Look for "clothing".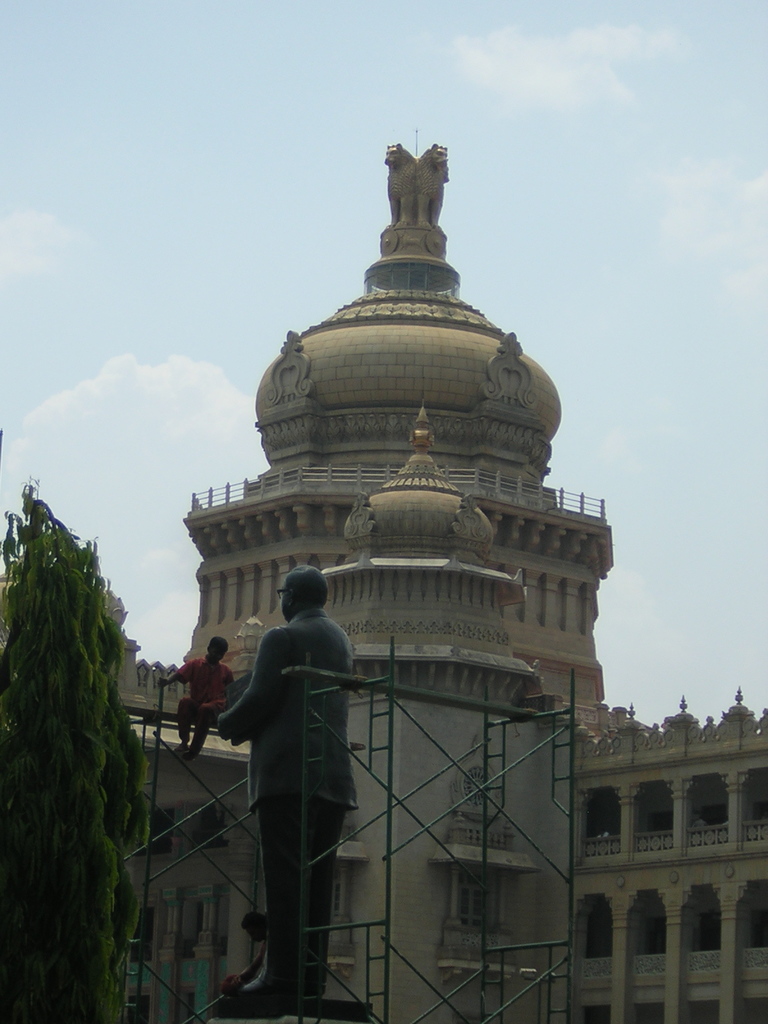
Found: bbox(164, 640, 243, 750).
